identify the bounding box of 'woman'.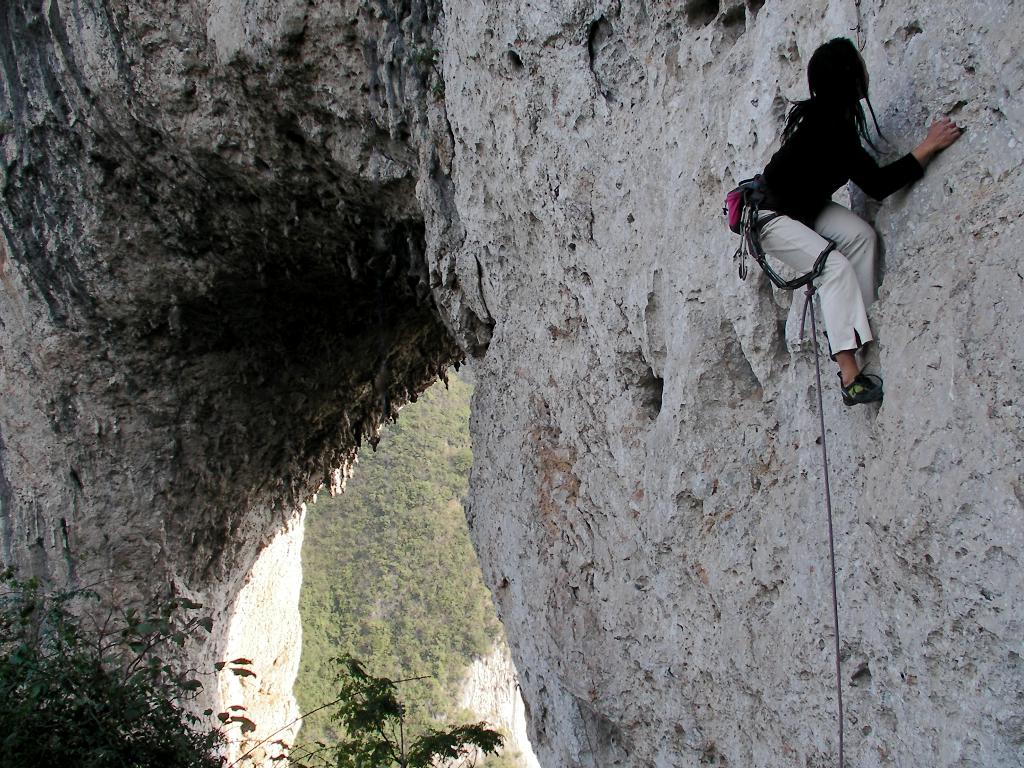
730,44,961,438.
